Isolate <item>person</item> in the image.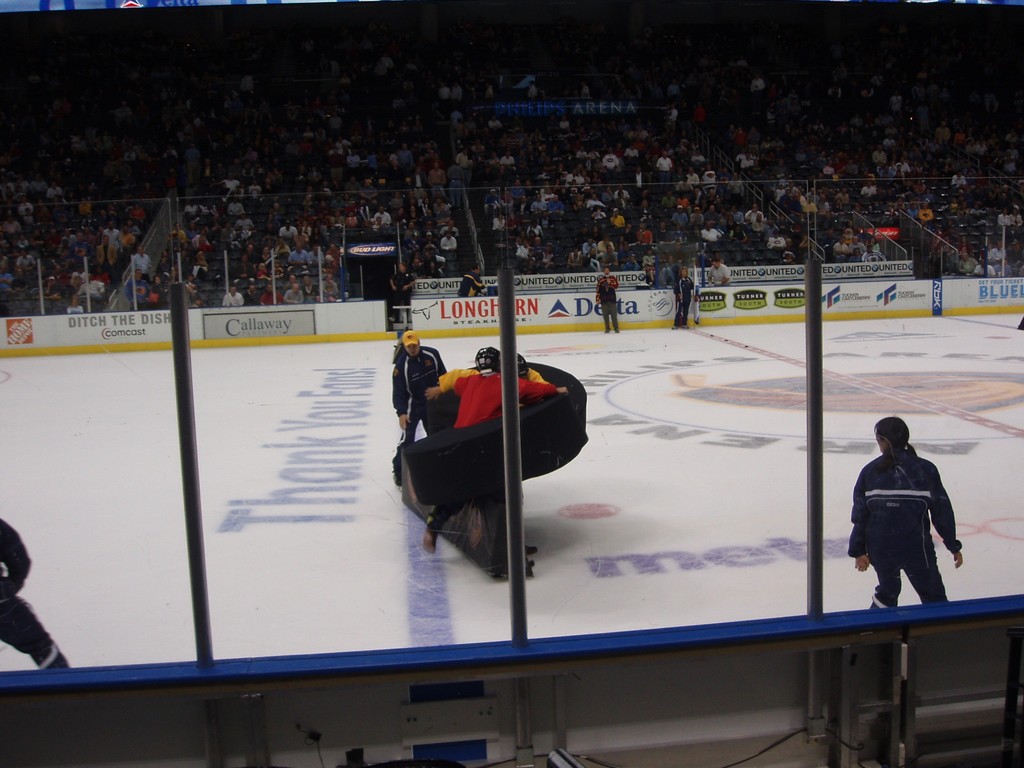
Isolated region: BBox(717, 208, 728, 228).
